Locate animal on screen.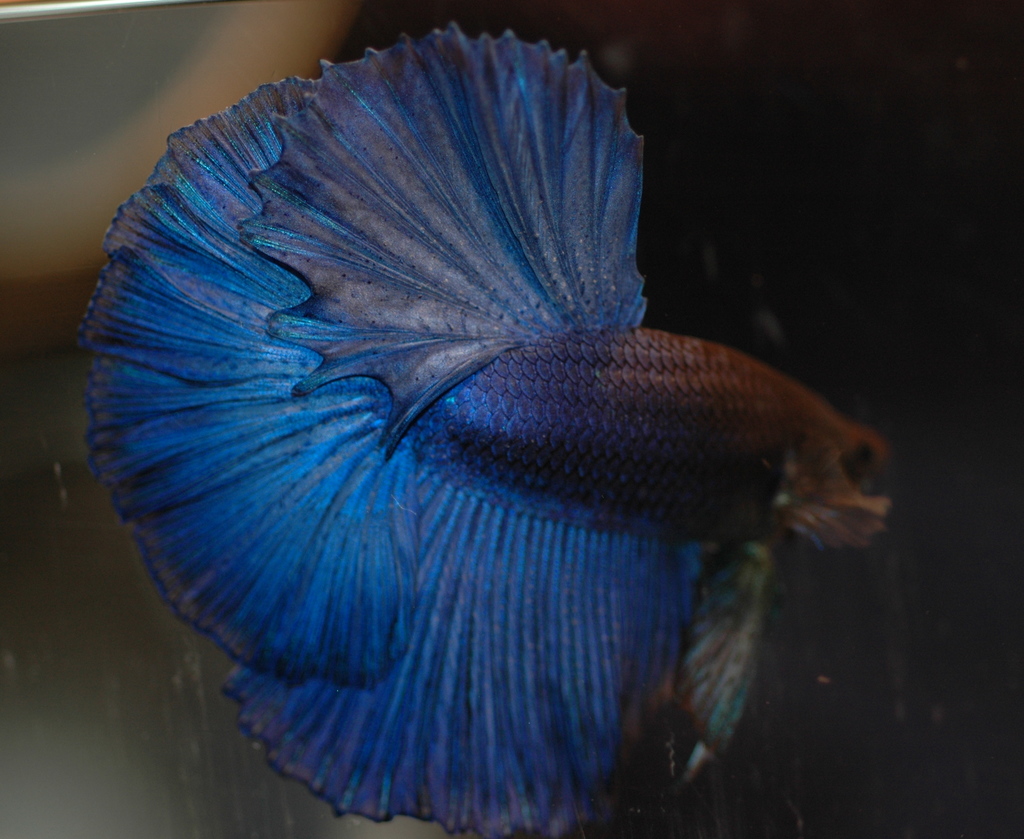
On screen at locate(72, 15, 899, 838).
